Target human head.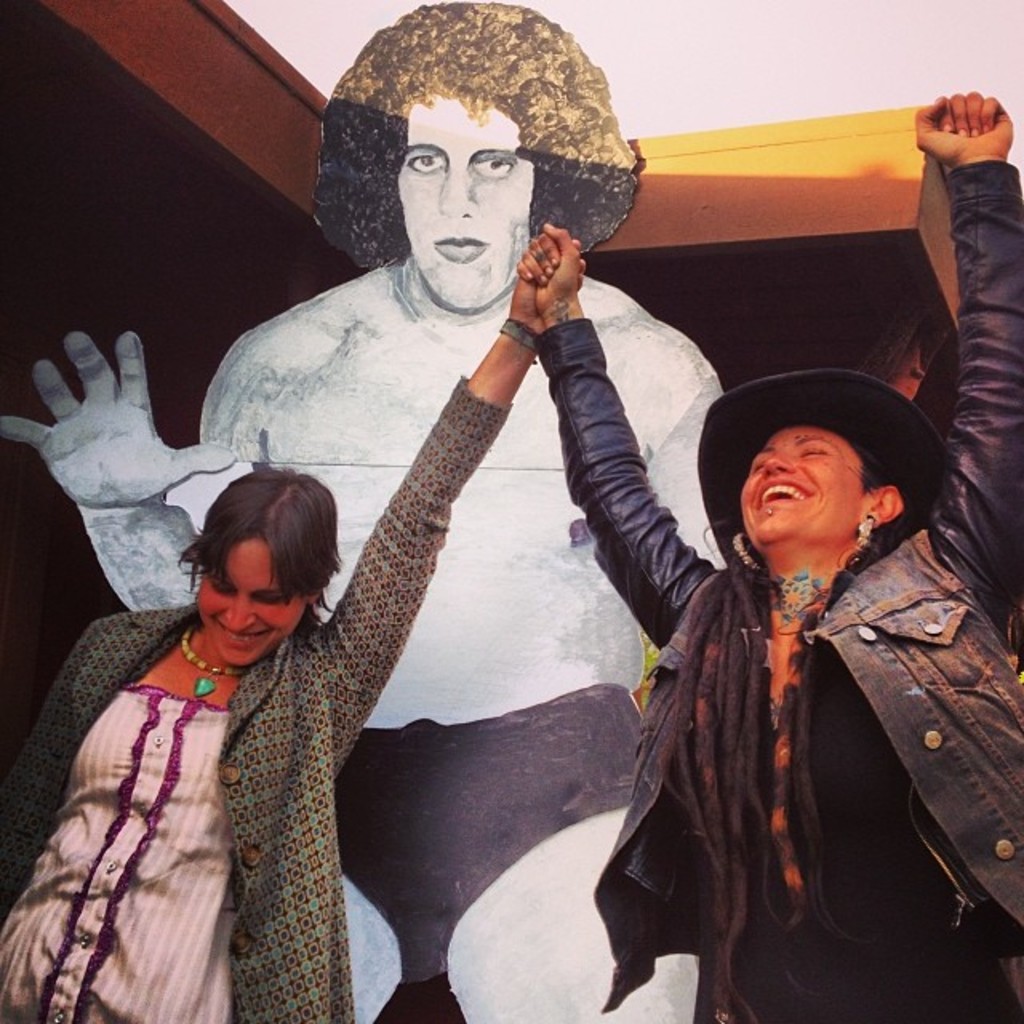
Target region: bbox=(176, 469, 341, 670).
